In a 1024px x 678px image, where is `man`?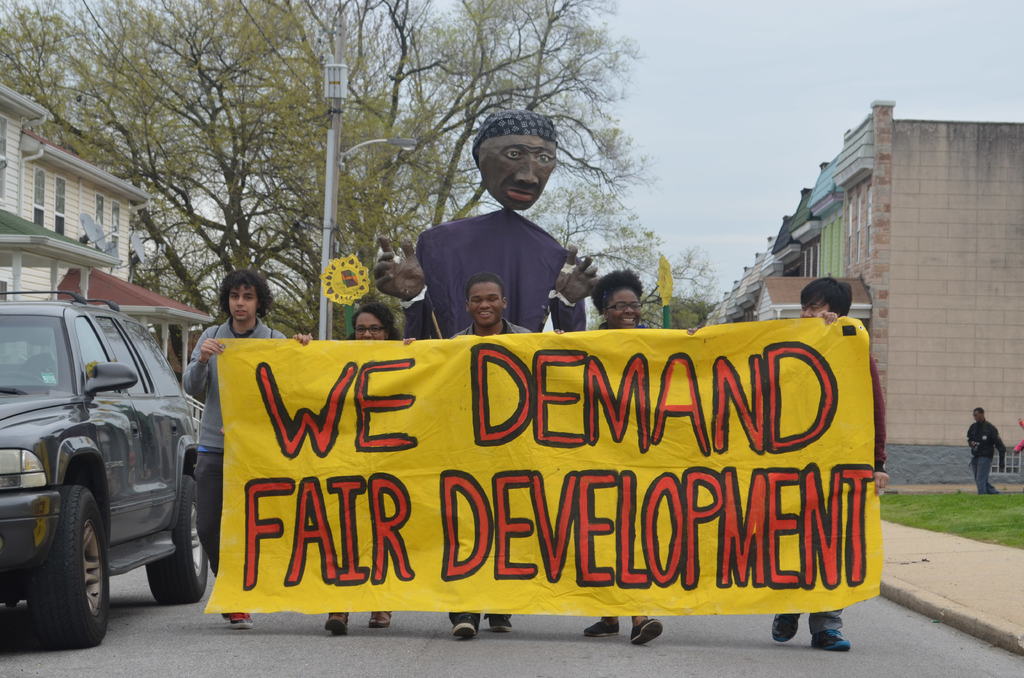
[961,408,1006,502].
